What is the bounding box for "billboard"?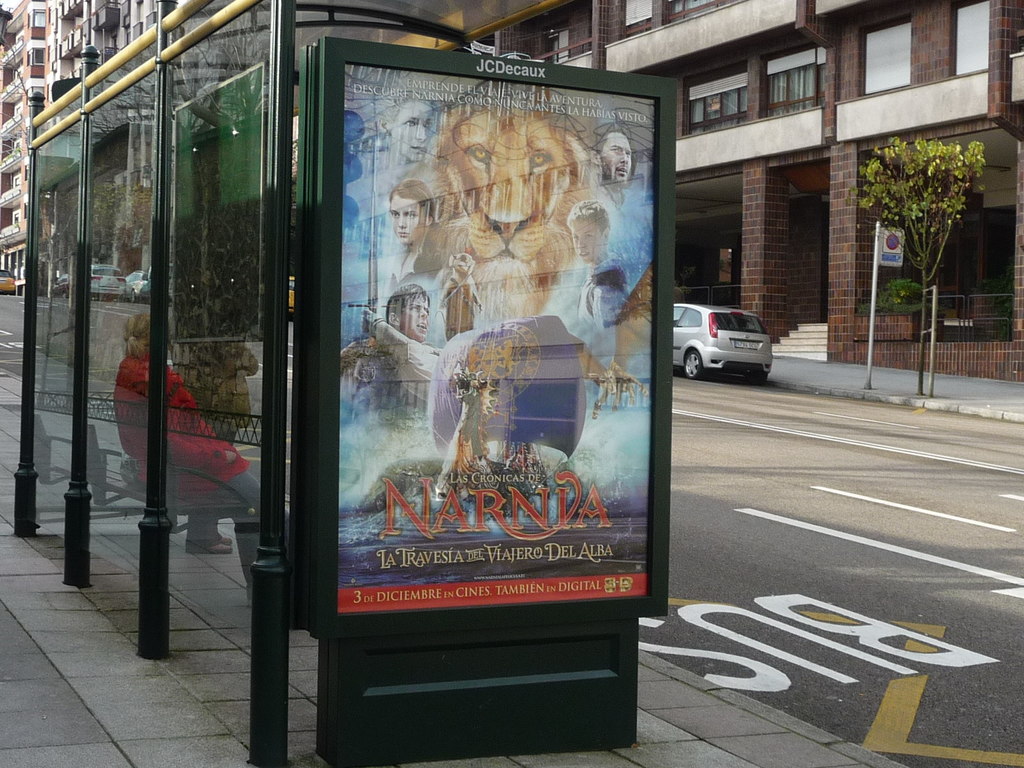
bbox=[172, 73, 259, 342].
